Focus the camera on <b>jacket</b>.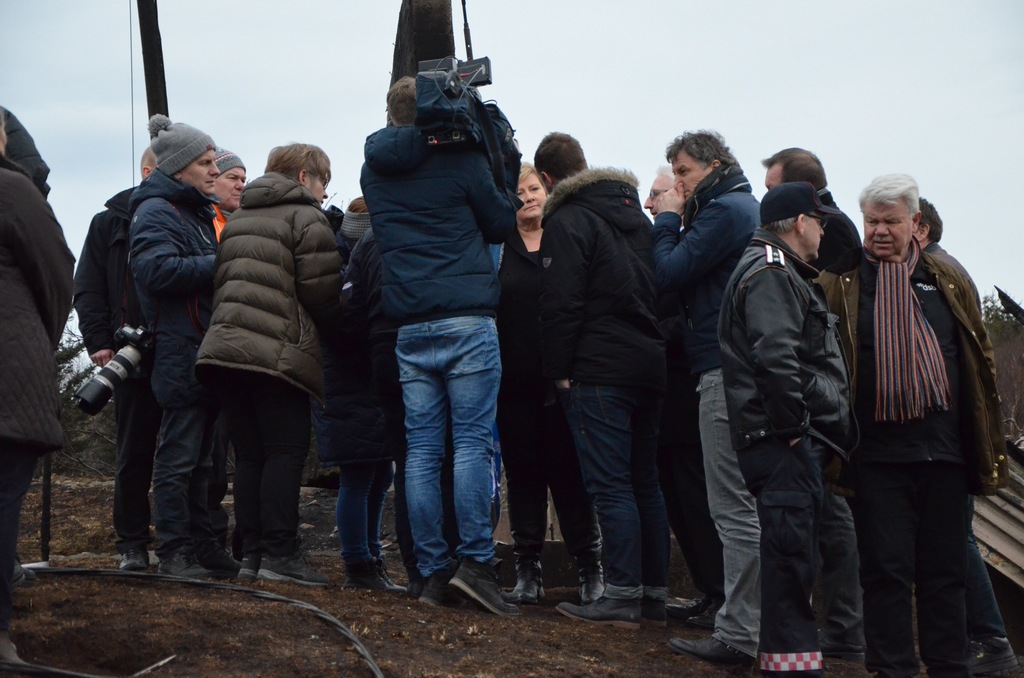
Focus region: 649,190,761,336.
